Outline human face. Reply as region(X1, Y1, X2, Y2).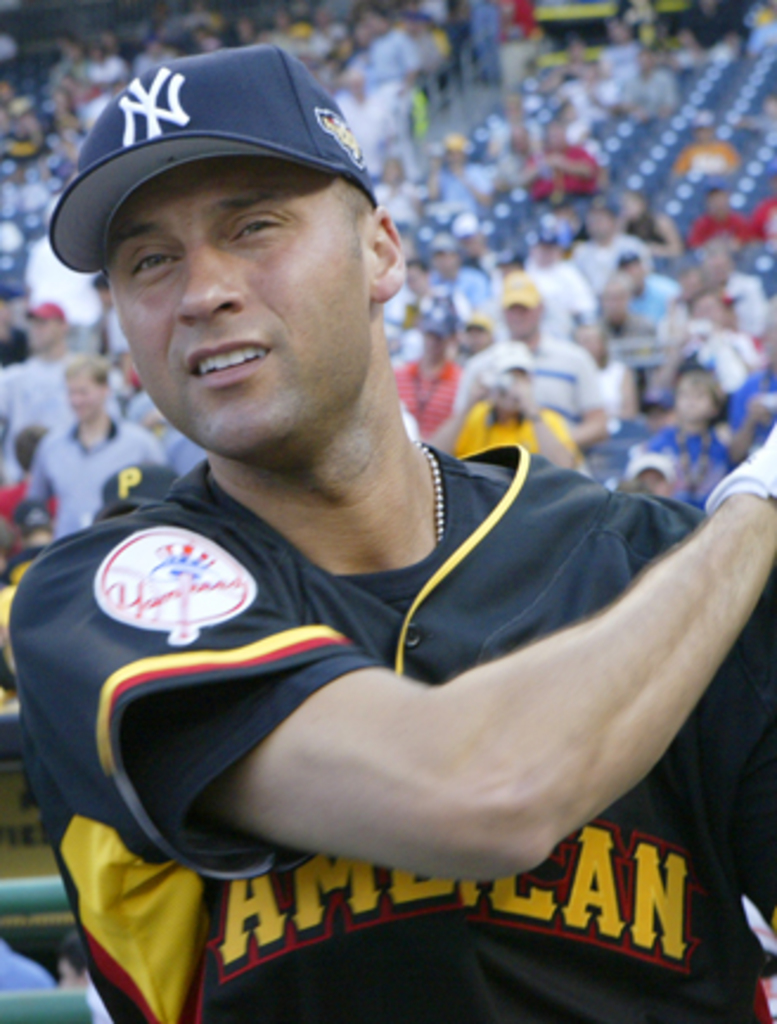
region(104, 156, 372, 457).
